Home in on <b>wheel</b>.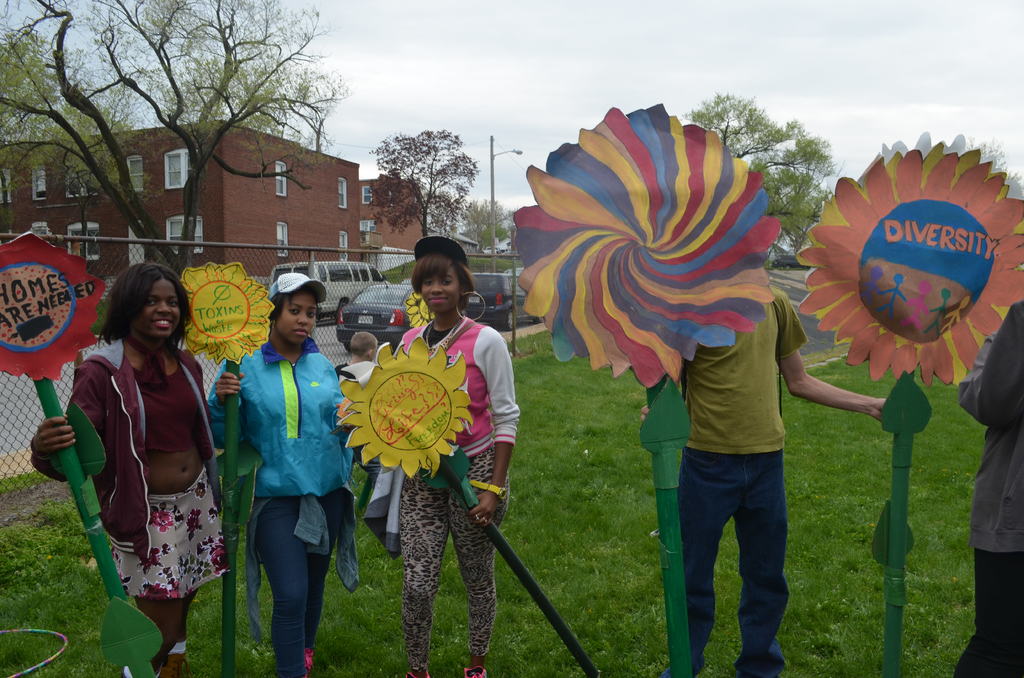
Homed in at 336 305 347 322.
